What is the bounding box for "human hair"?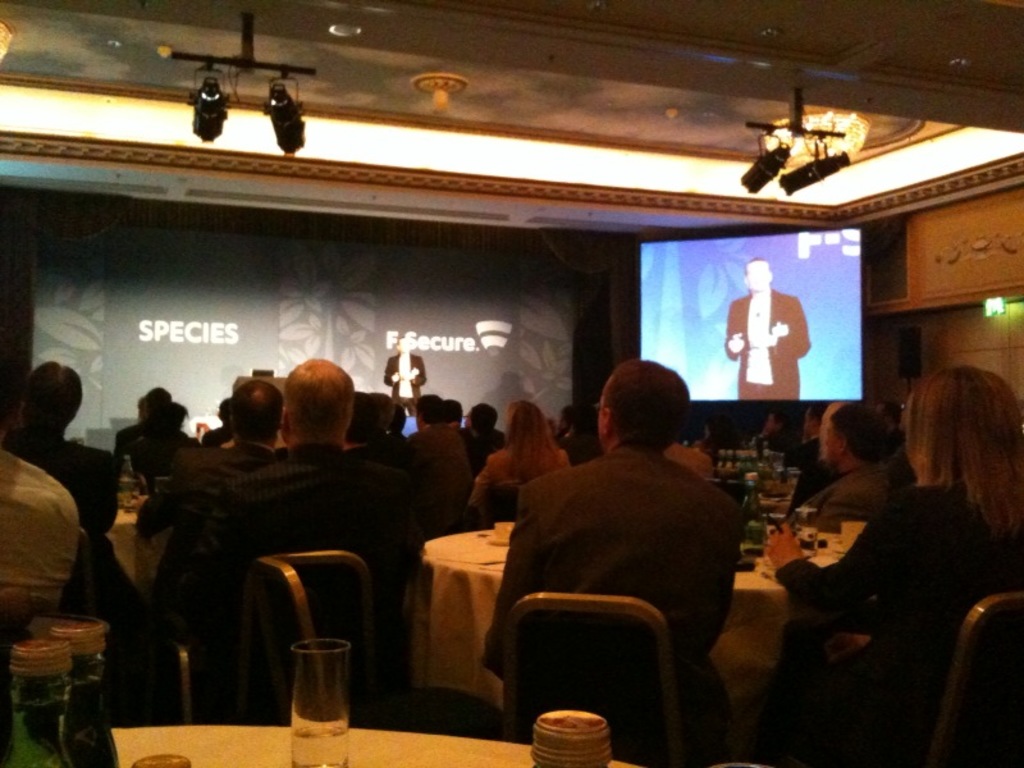
x1=503 y1=399 x2=558 y2=481.
